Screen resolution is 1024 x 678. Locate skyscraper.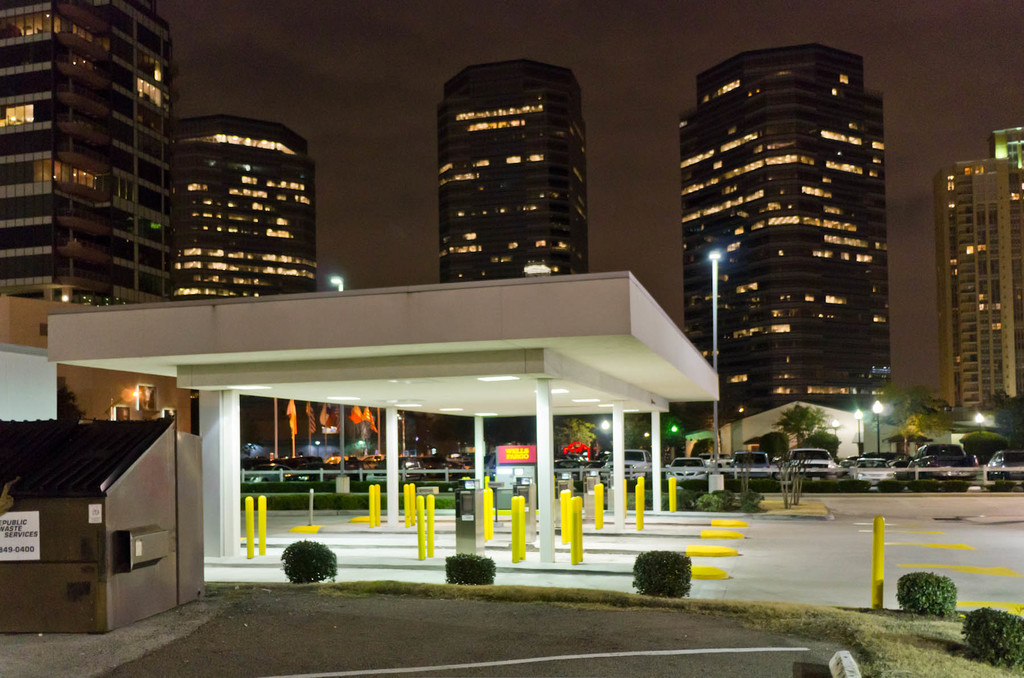
box(931, 154, 1023, 423).
